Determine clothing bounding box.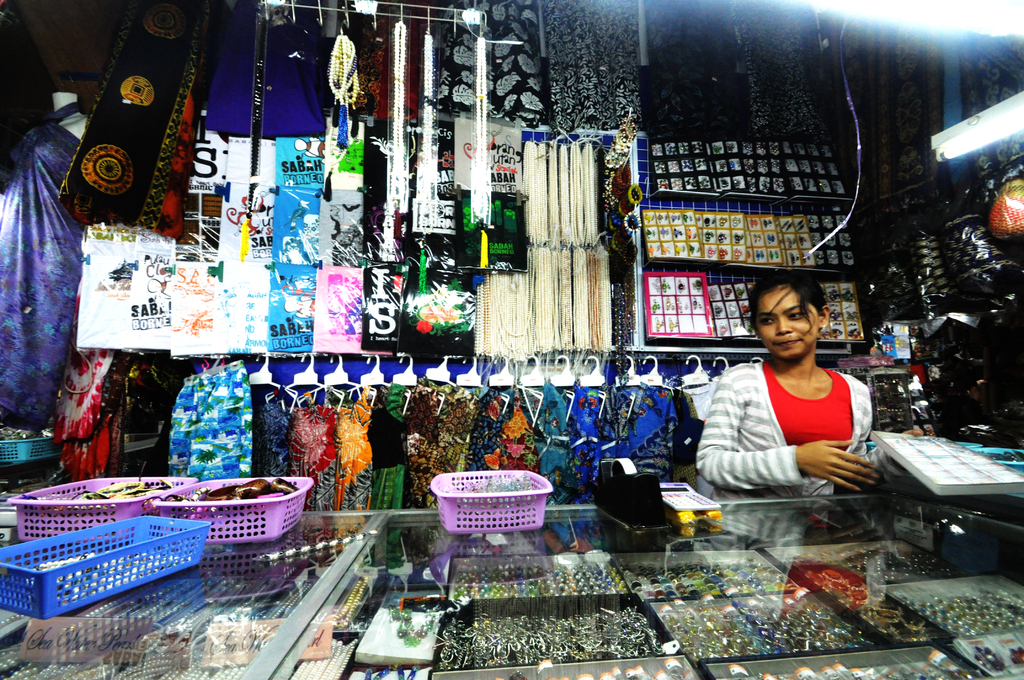
Determined: region(722, 349, 899, 512).
